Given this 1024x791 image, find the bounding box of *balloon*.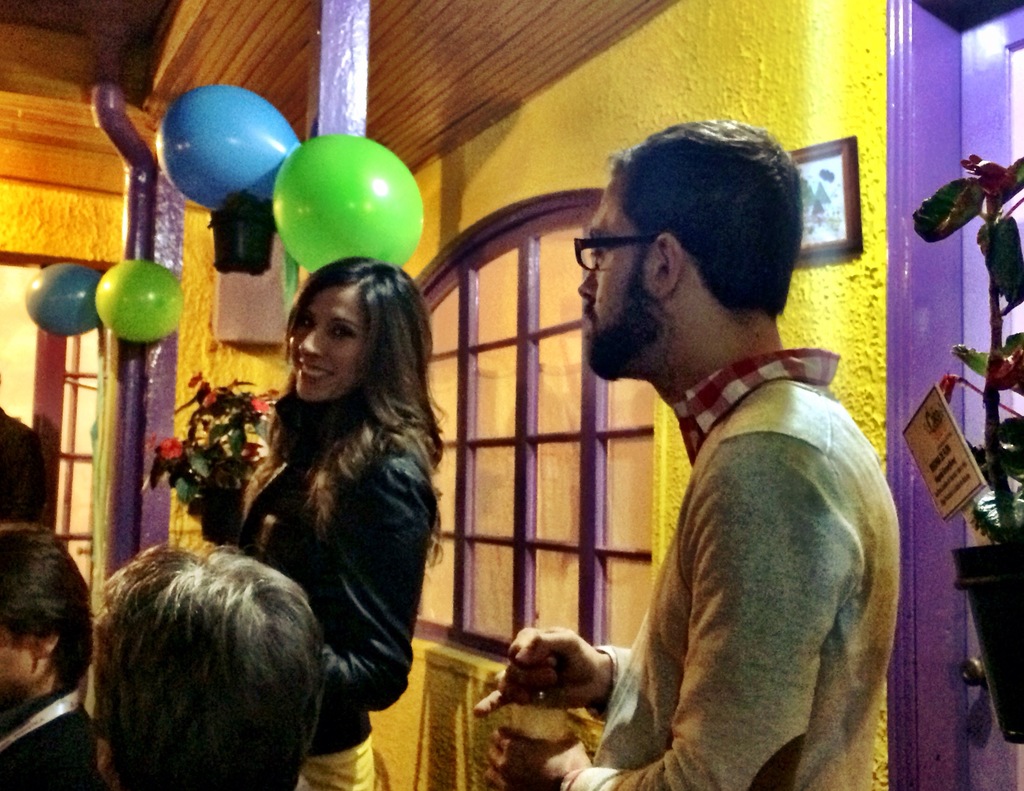
bbox=(95, 258, 186, 339).
